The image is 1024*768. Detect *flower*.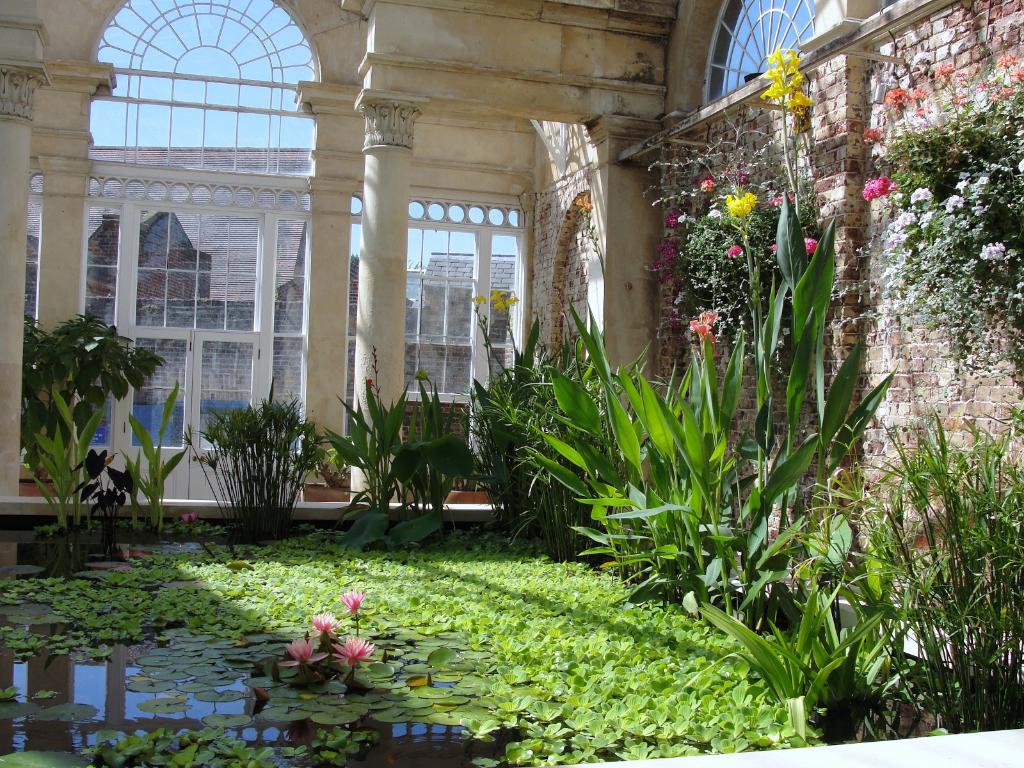
Detection: locate(877, 225, 905, 246).
